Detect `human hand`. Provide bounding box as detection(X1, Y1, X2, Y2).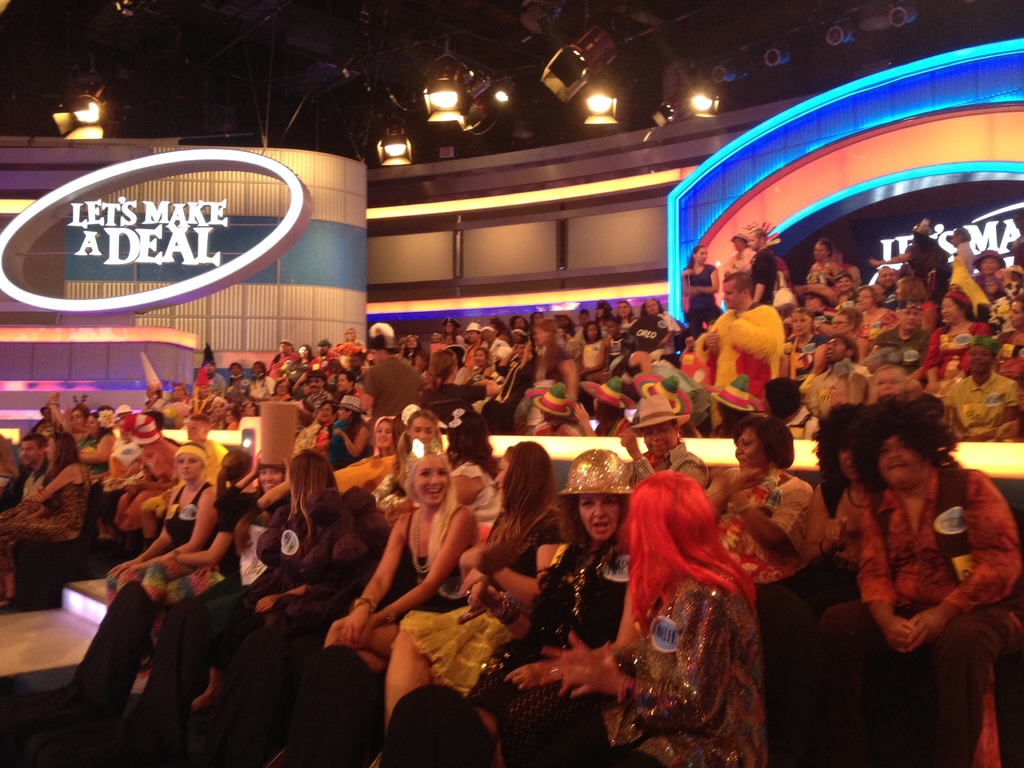
detection(618, 428, 638, 457).
